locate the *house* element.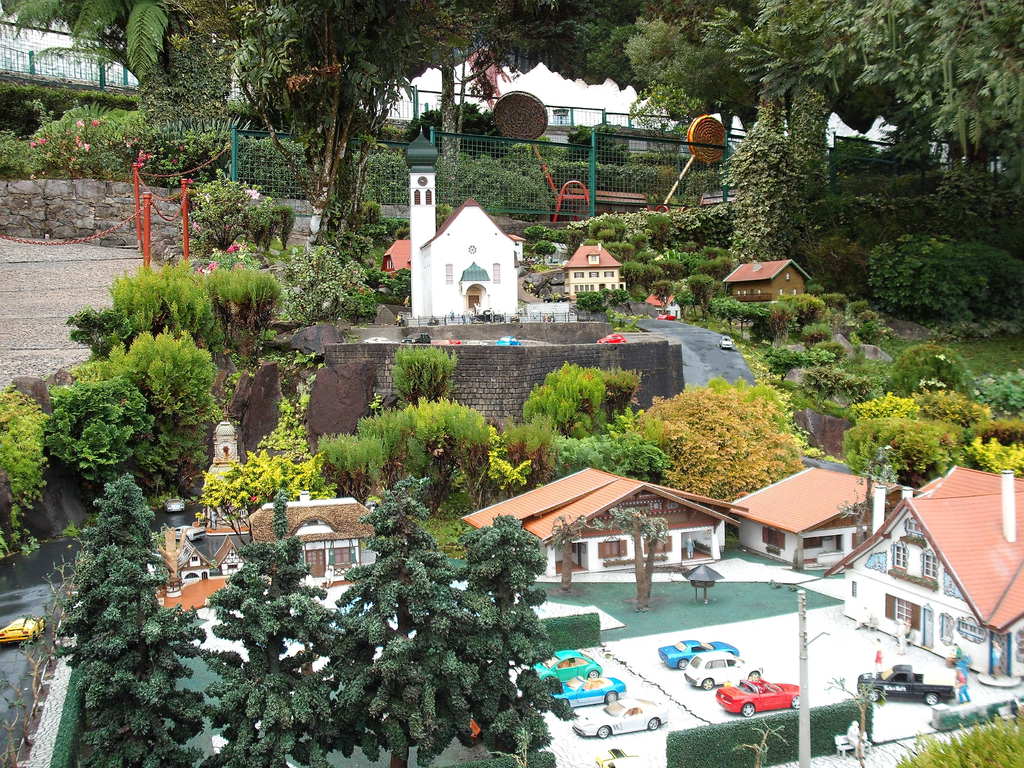
Element bbox: region(210, 536, 246, 580).
